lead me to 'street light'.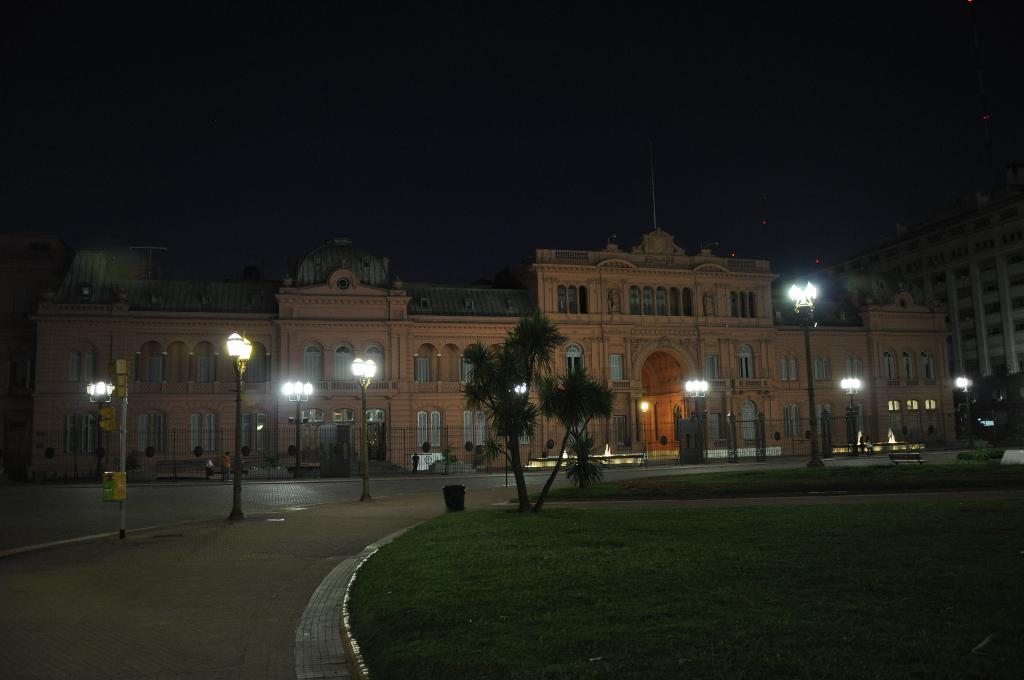
Lead to <box>788,279,822,472</box>.
